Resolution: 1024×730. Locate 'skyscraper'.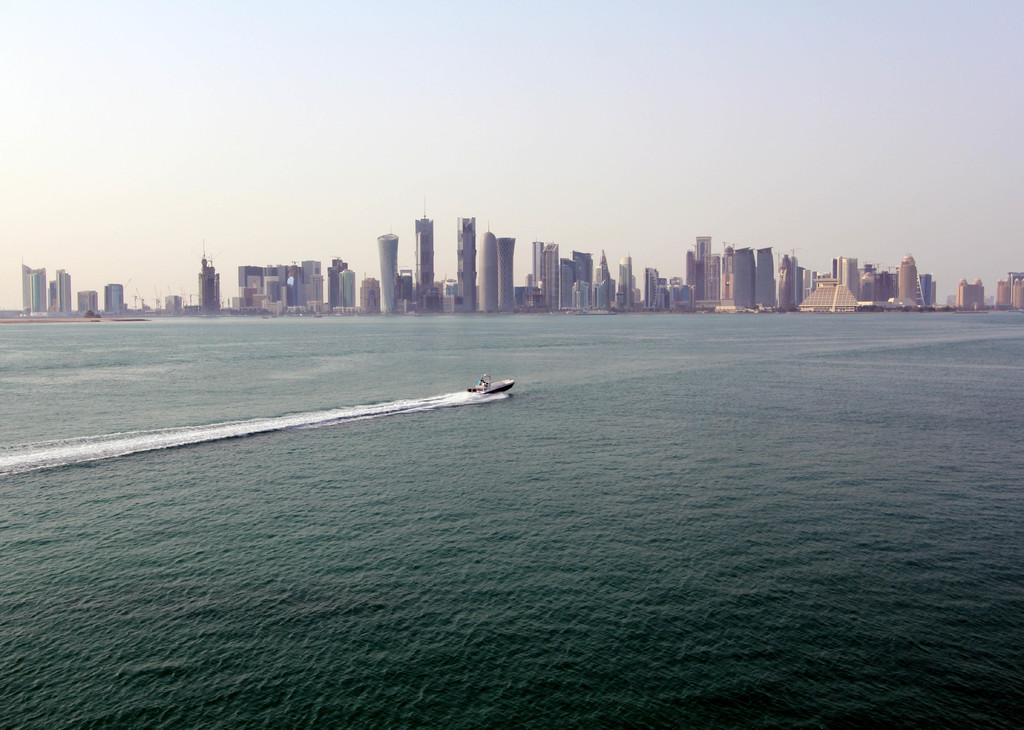
[530, 238, 547, 310].
